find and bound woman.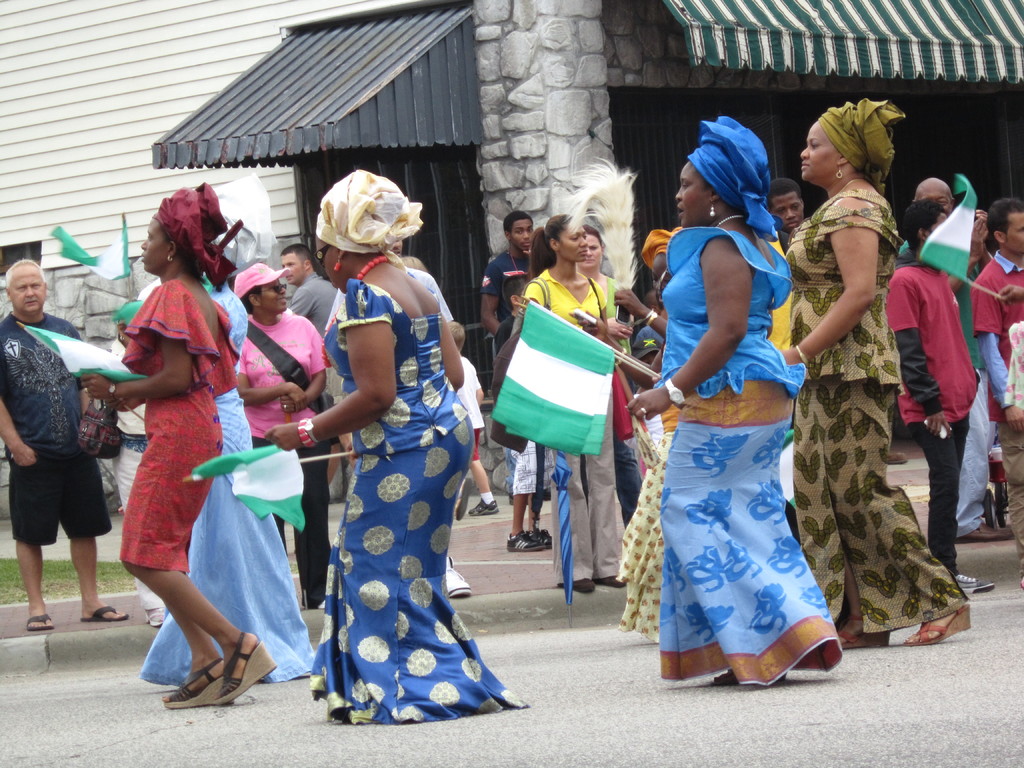
Bound: rect(283, 138, 482, 742).
